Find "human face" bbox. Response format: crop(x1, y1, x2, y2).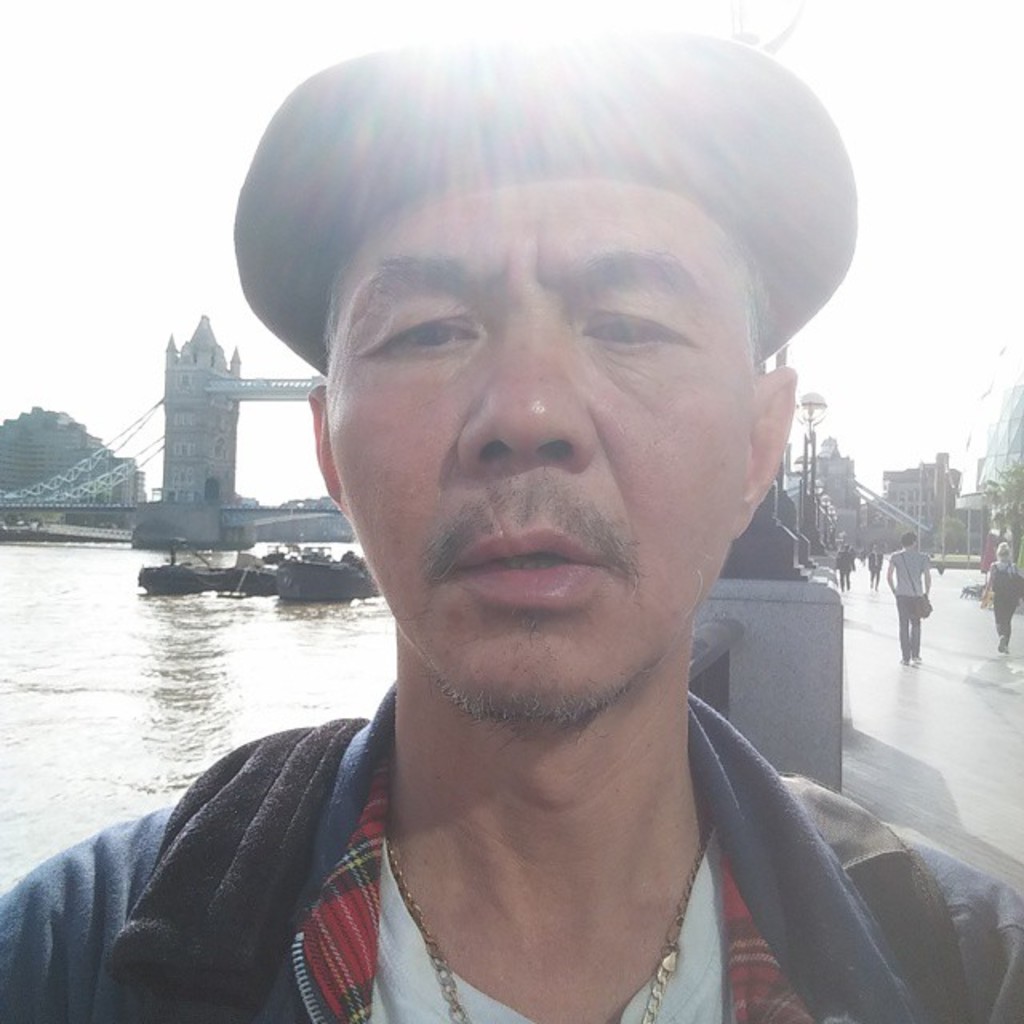
crop(328, 184, 758, 717).
